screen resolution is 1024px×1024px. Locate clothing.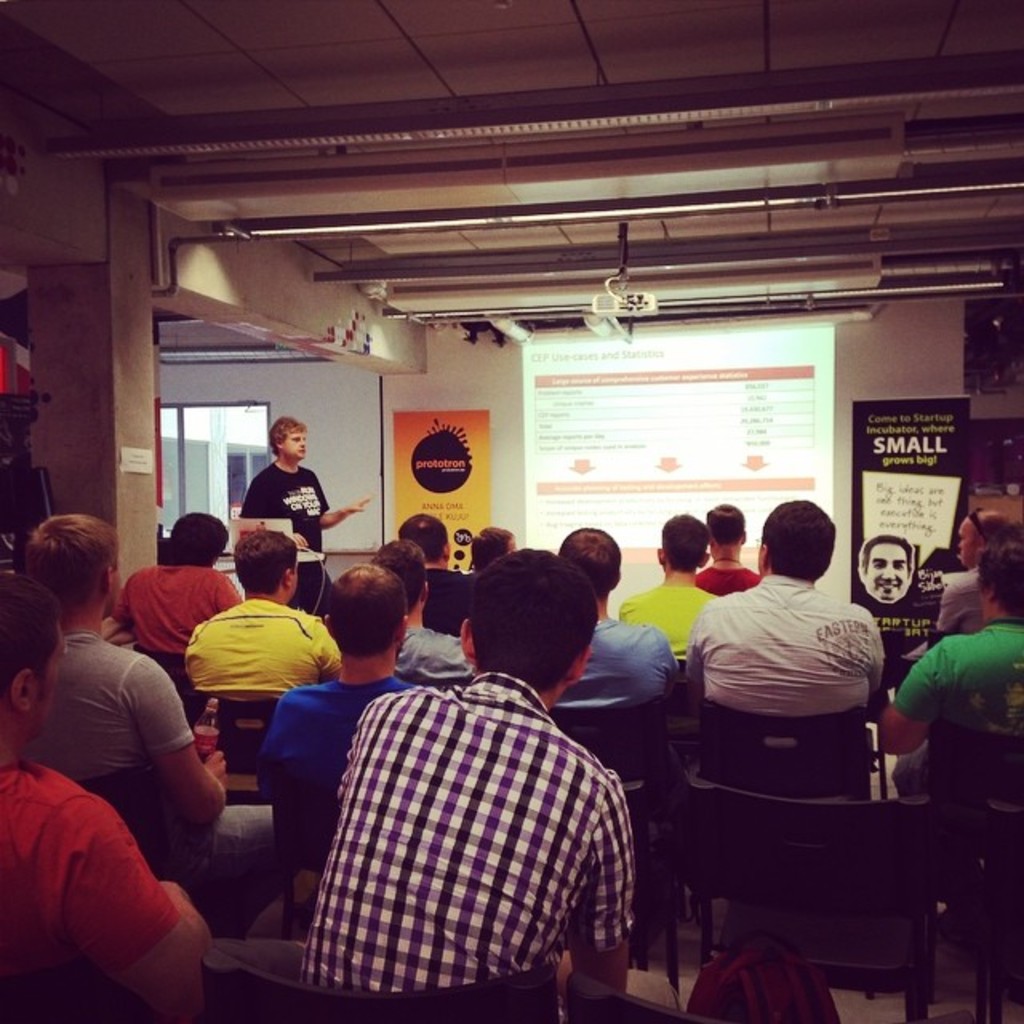
{"left": 934, "top": 566, "right": 971, "bottom": 638}.
